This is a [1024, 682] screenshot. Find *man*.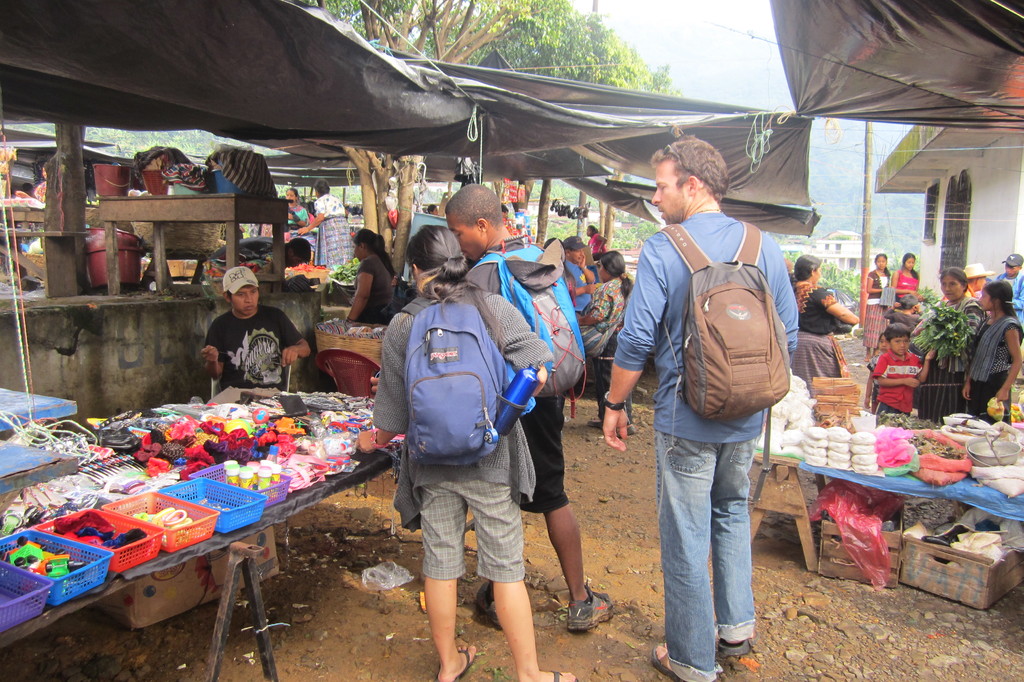
Bounding box: pyautogui.locateOnScreen(563, 239, 592, 318).
